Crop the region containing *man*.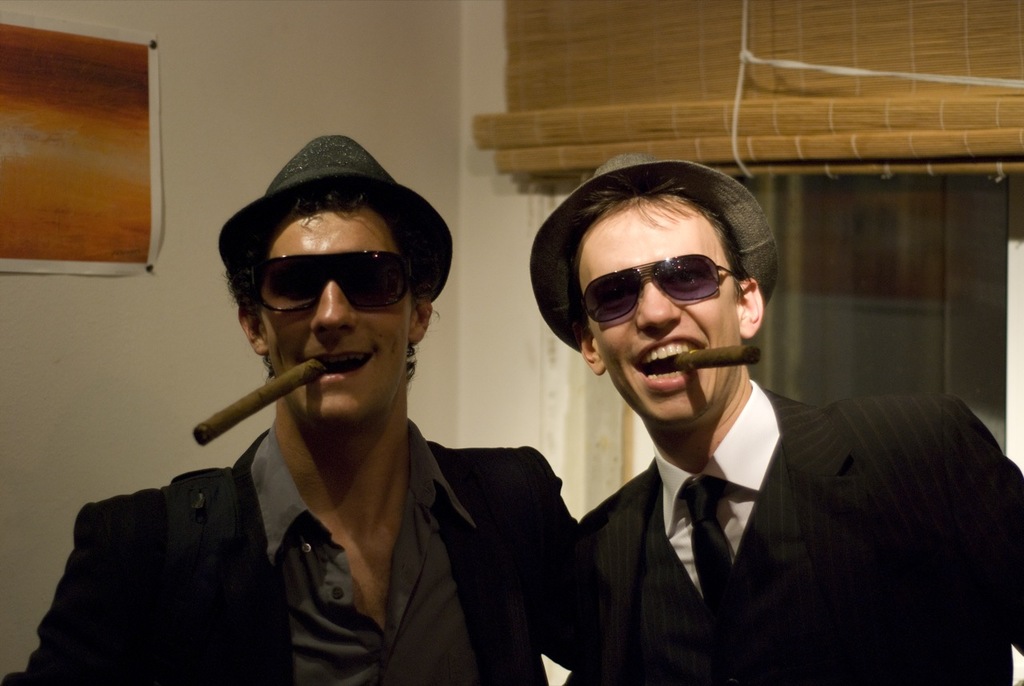
Crop region: <bbox>472, 170, 1002, 672</bbox>.
